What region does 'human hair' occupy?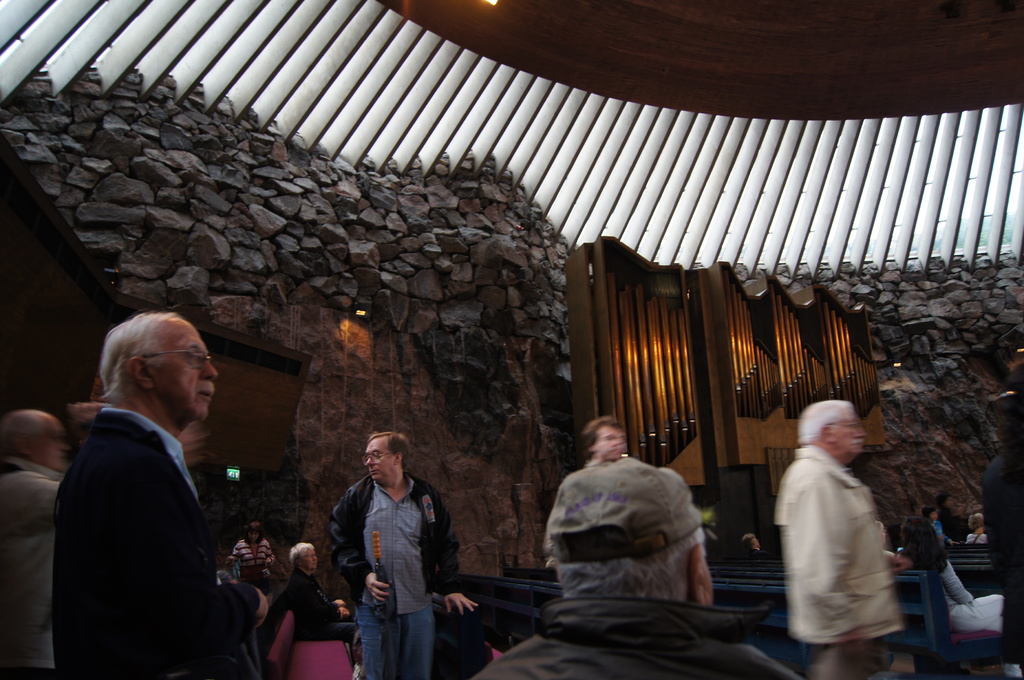
bbox=[102, 308, 175, 404].
